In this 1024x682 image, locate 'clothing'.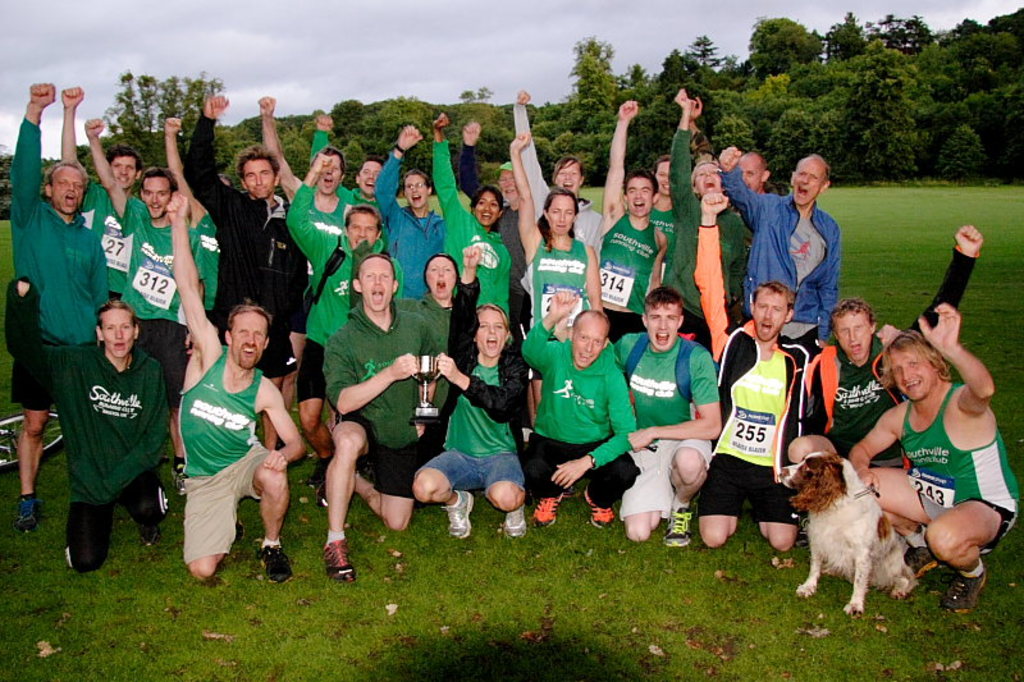
Bounding box: left=800, top=248, right=974, bottom=463.
